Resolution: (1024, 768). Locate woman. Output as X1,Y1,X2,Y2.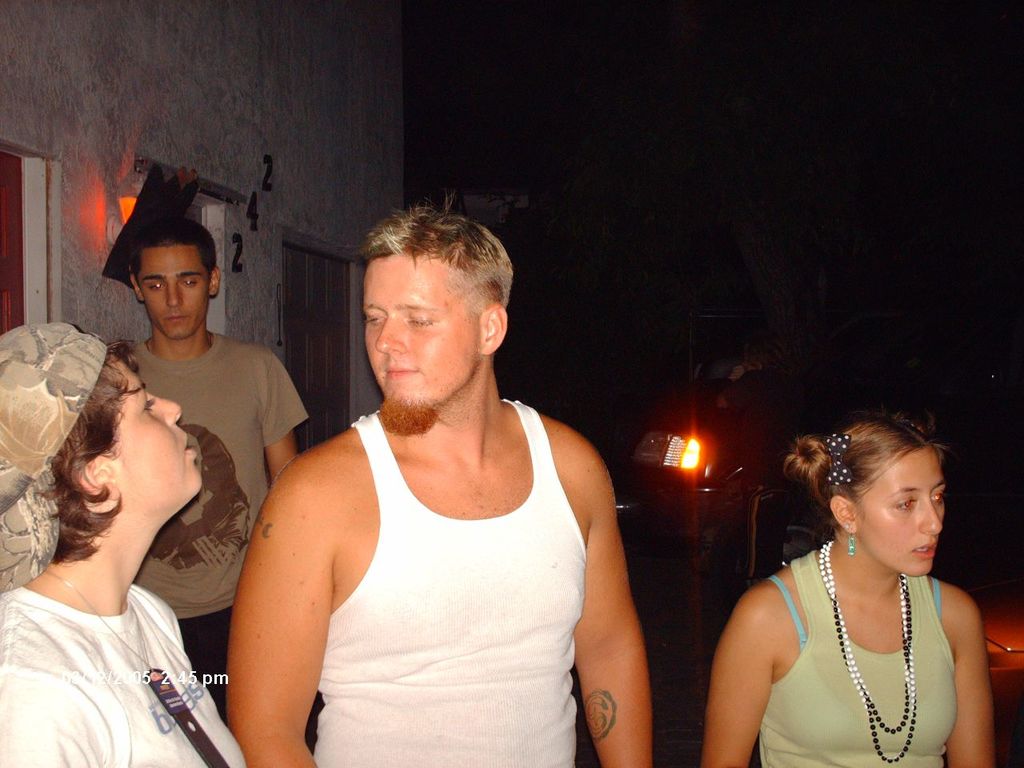
698,397,995,767.
